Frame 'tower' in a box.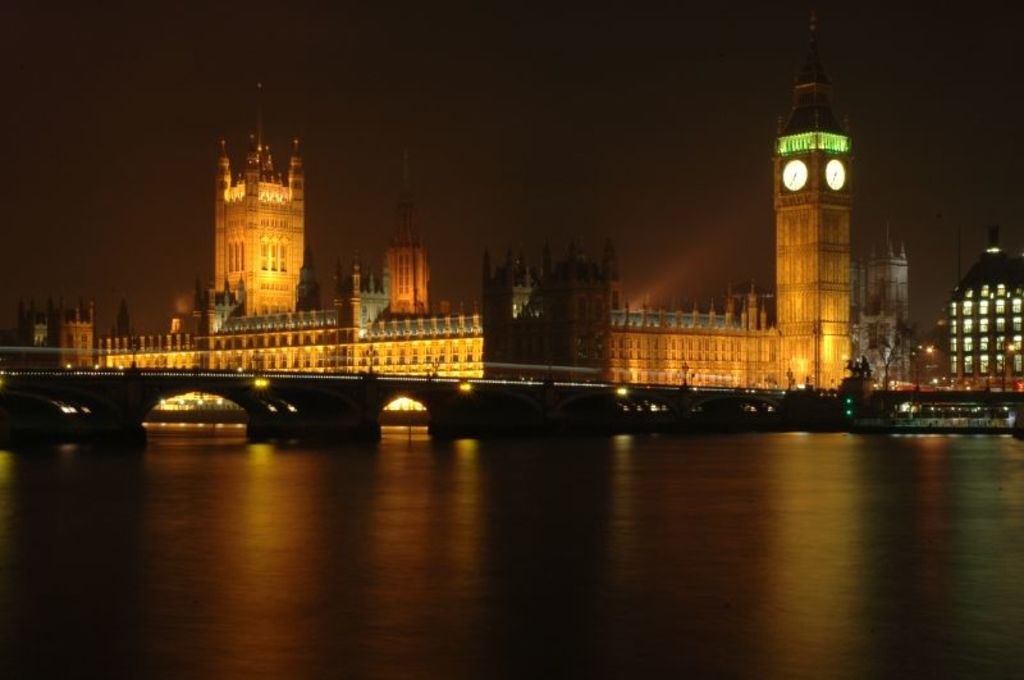
pyautogui.locateOnScreen(380, 150, 436, 316).
